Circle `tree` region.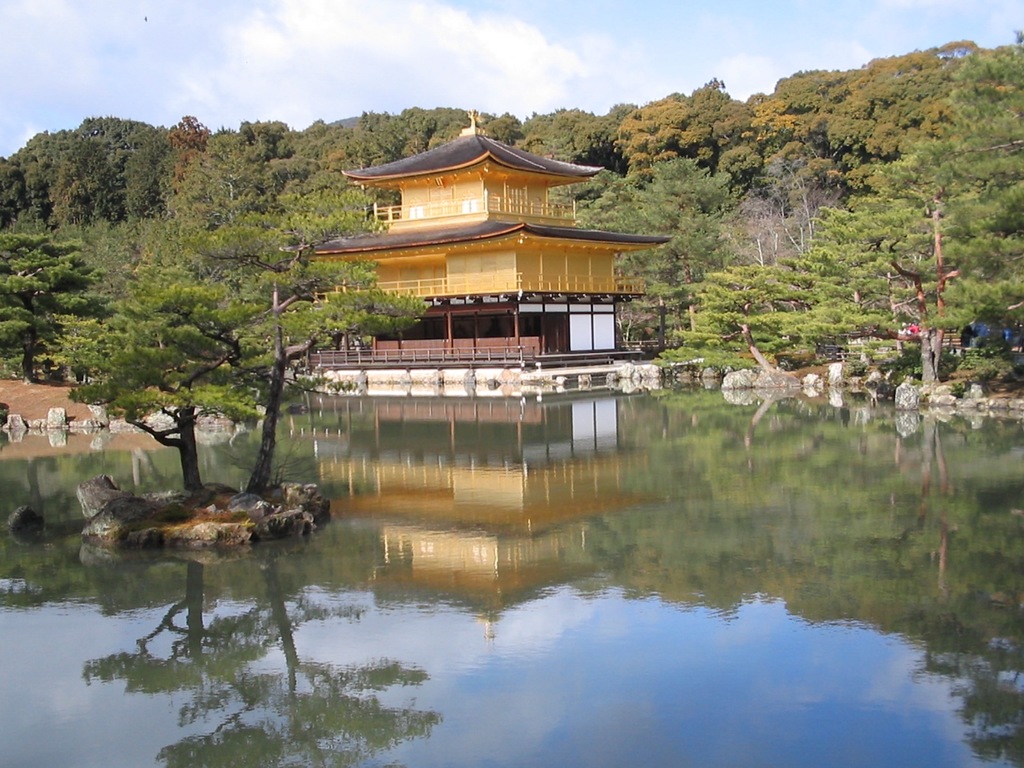
Region: locate(571, 156, 743, 369).
